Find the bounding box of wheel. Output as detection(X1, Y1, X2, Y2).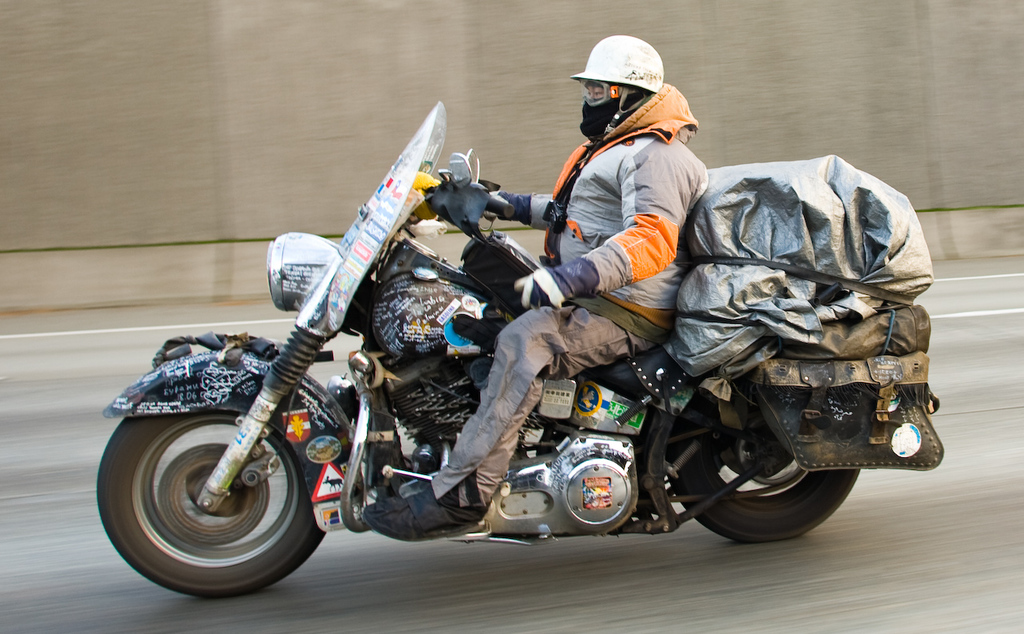
detection(654, 385, 869, 541).
